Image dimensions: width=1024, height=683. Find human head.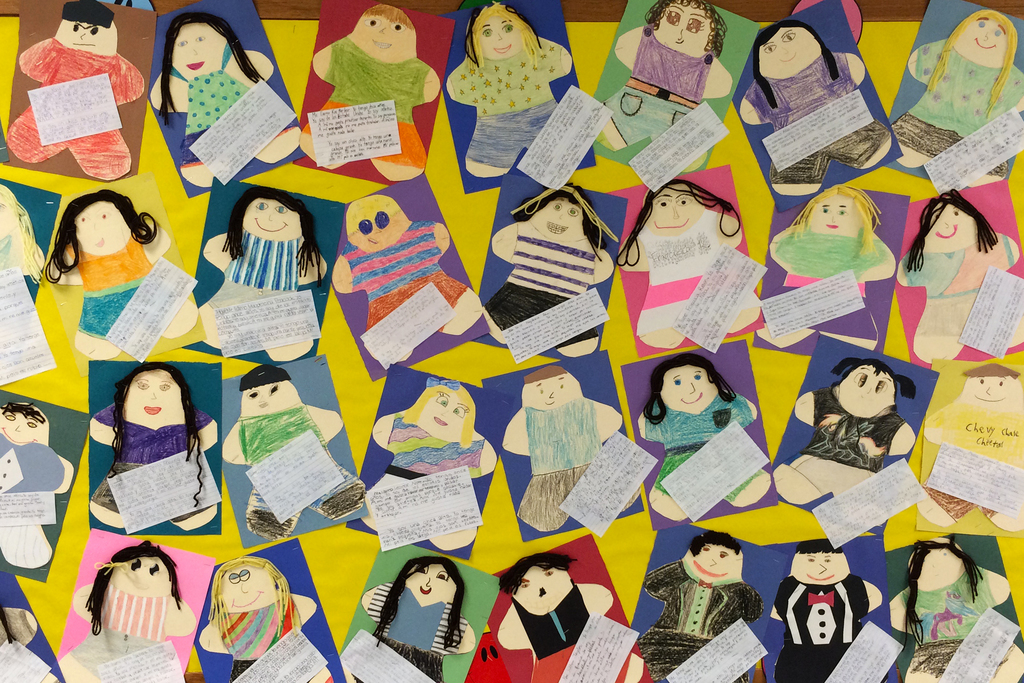
bbox=(527, 189, 598, 244).
